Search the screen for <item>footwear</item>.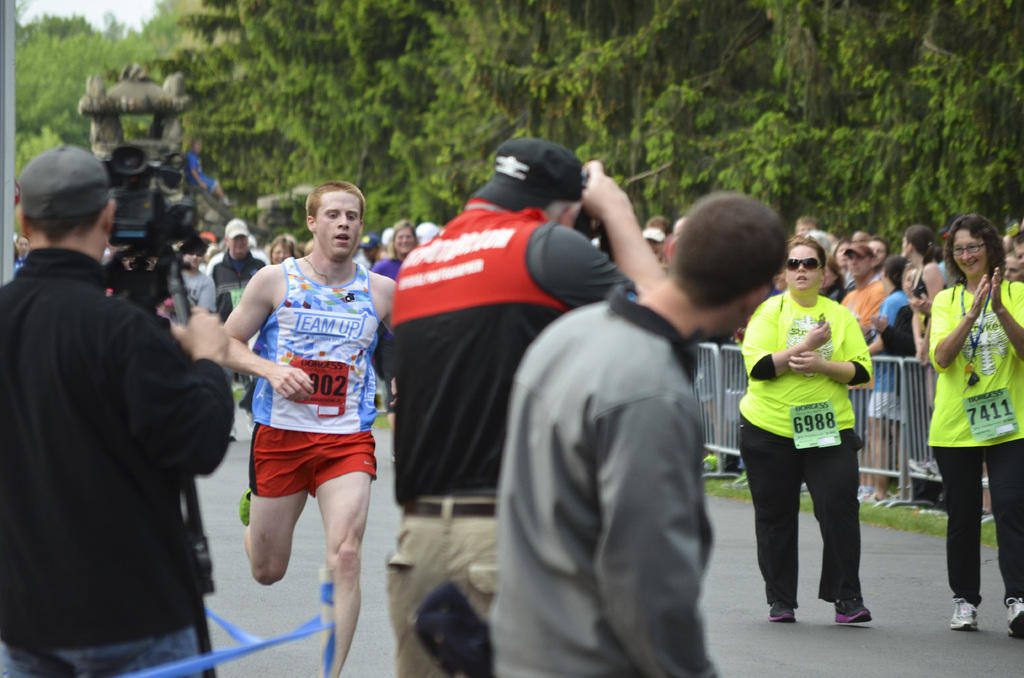
Found at x1=240, y1=482, x2=253, y2=526.
